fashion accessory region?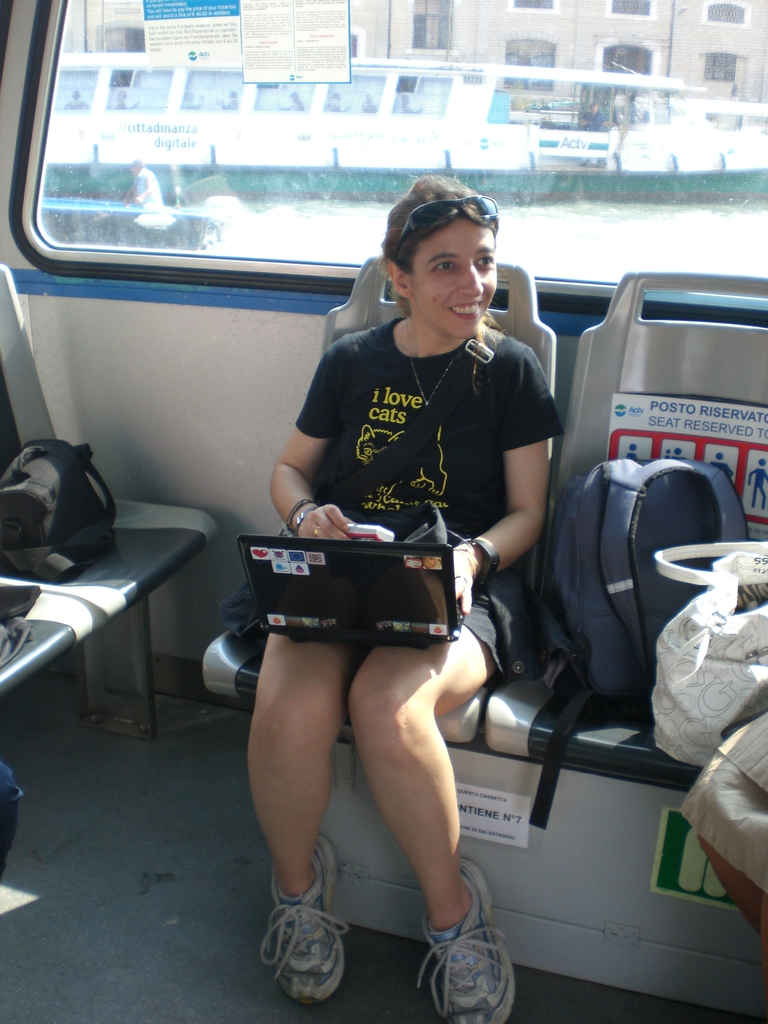
box(289, 503, 319, 538)
